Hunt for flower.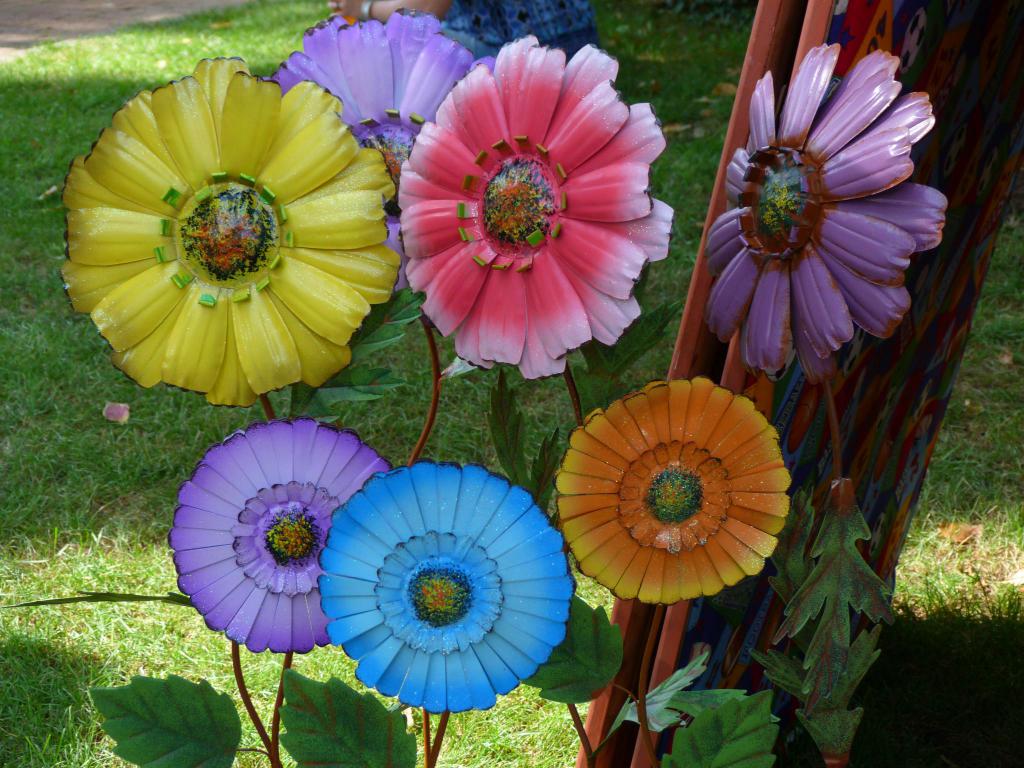
Hunted down at locate(268, 3, 495, 291).
